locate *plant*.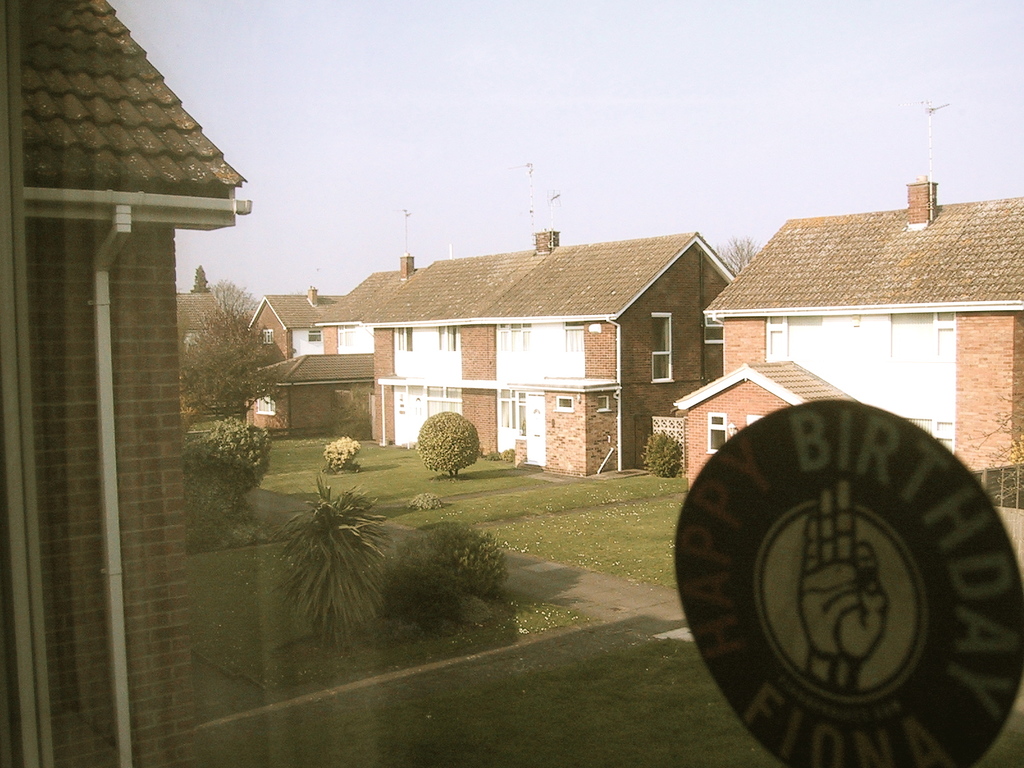
Bounding box: (x1=325, y1=437, x2=361, y2=474).
